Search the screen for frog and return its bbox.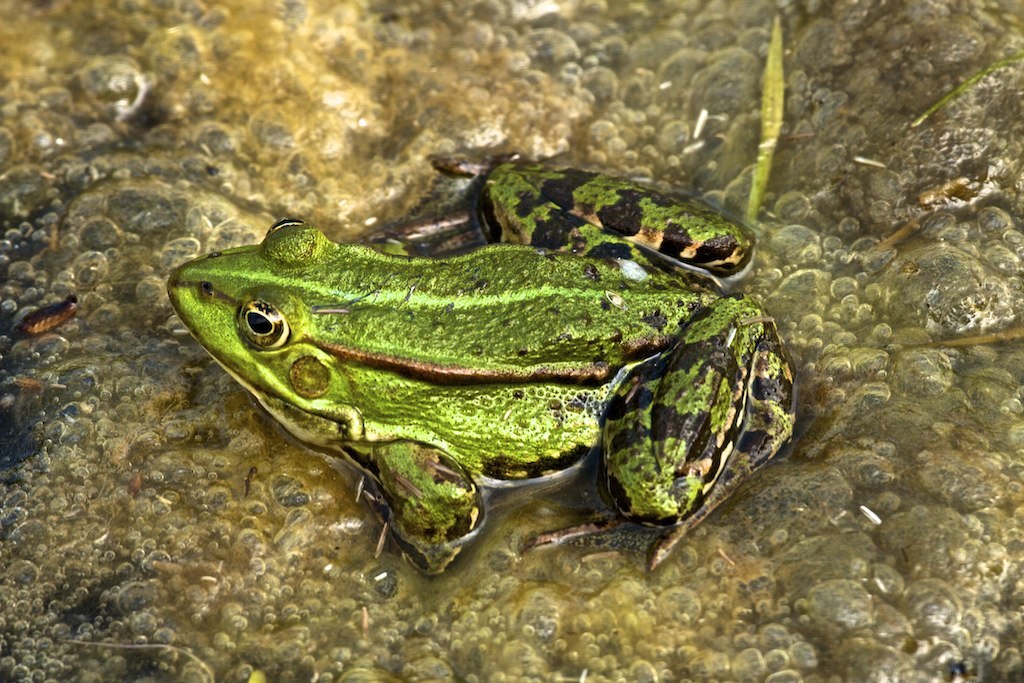
Found: 163 162 793 574.
